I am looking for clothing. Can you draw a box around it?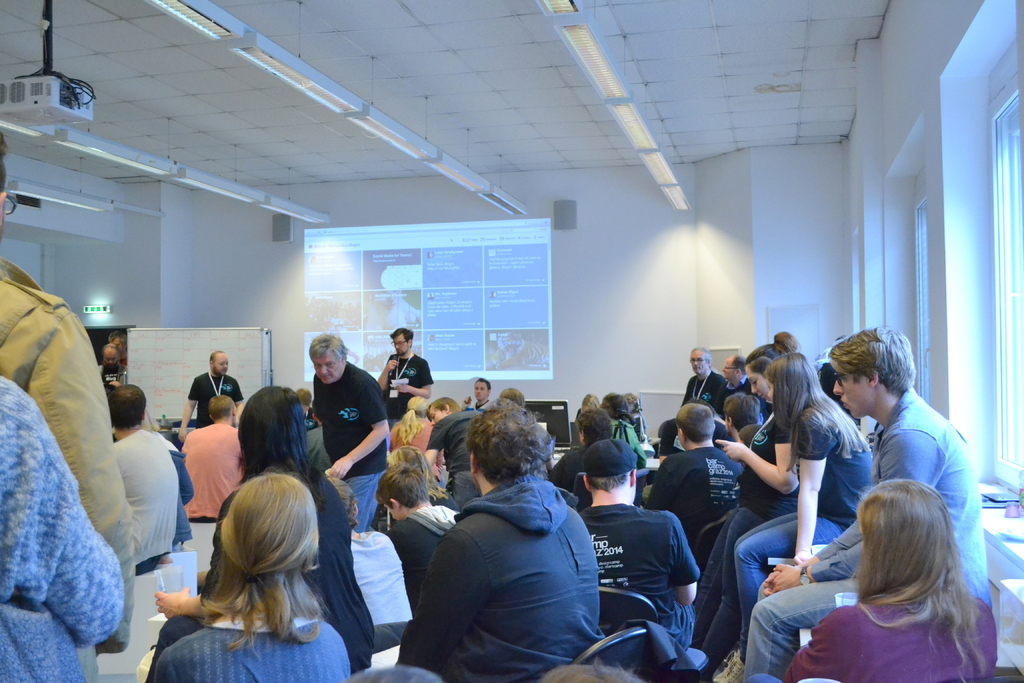
Sure, the bounding box is BBox(114, 422, 182, 576).
